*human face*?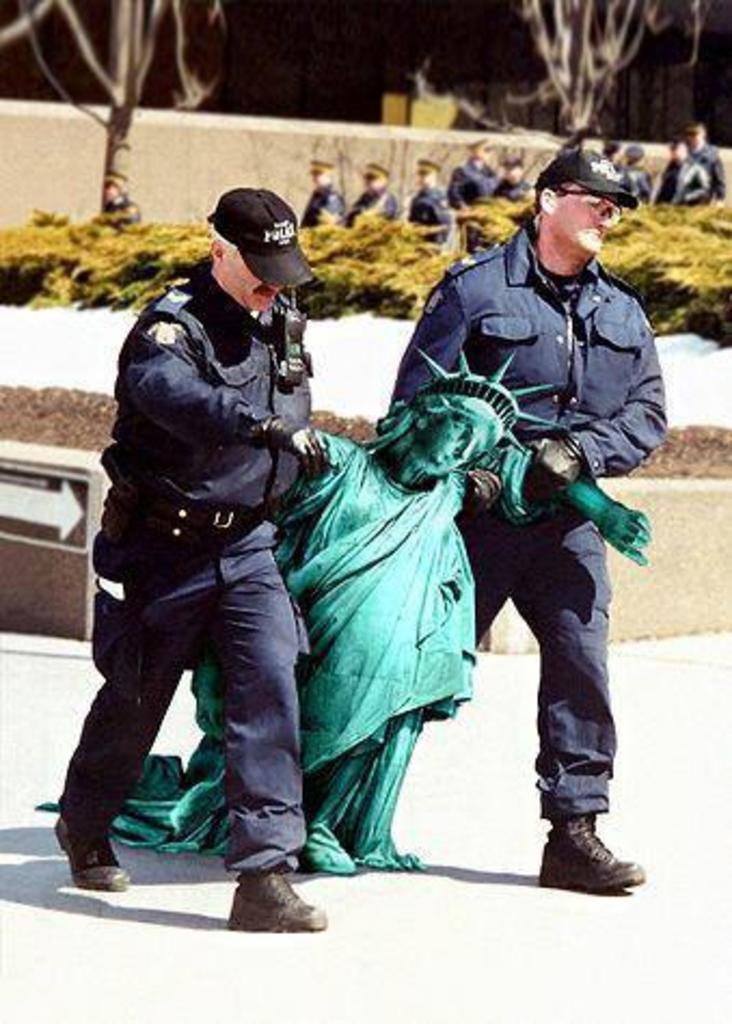
region(222, 246, 285, 318)
